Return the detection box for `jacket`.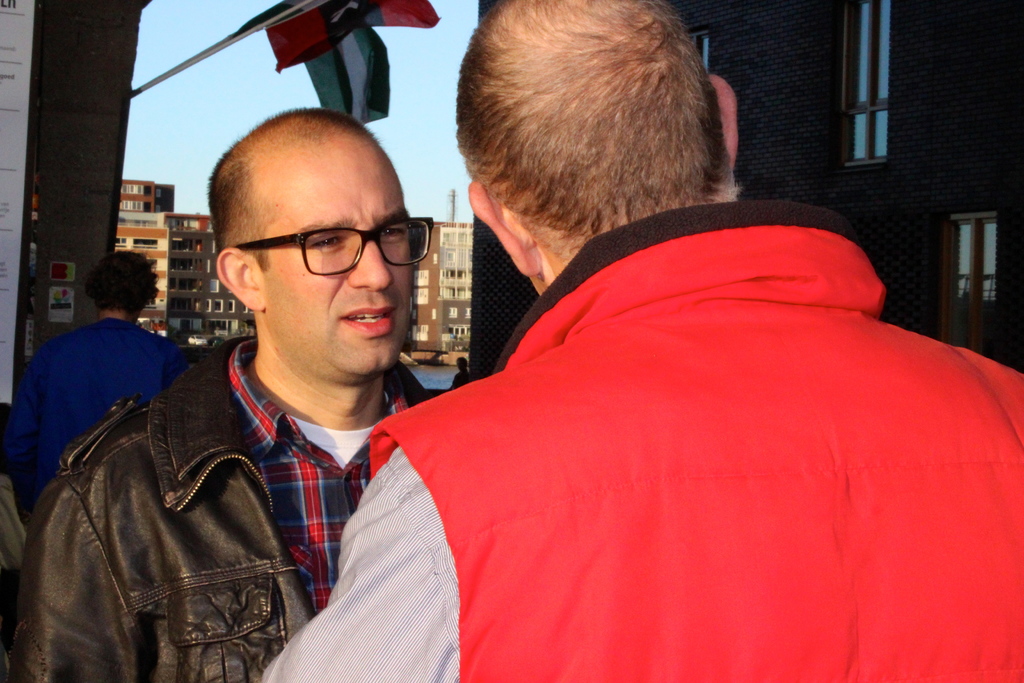
box(6, 325, 388, 682).
